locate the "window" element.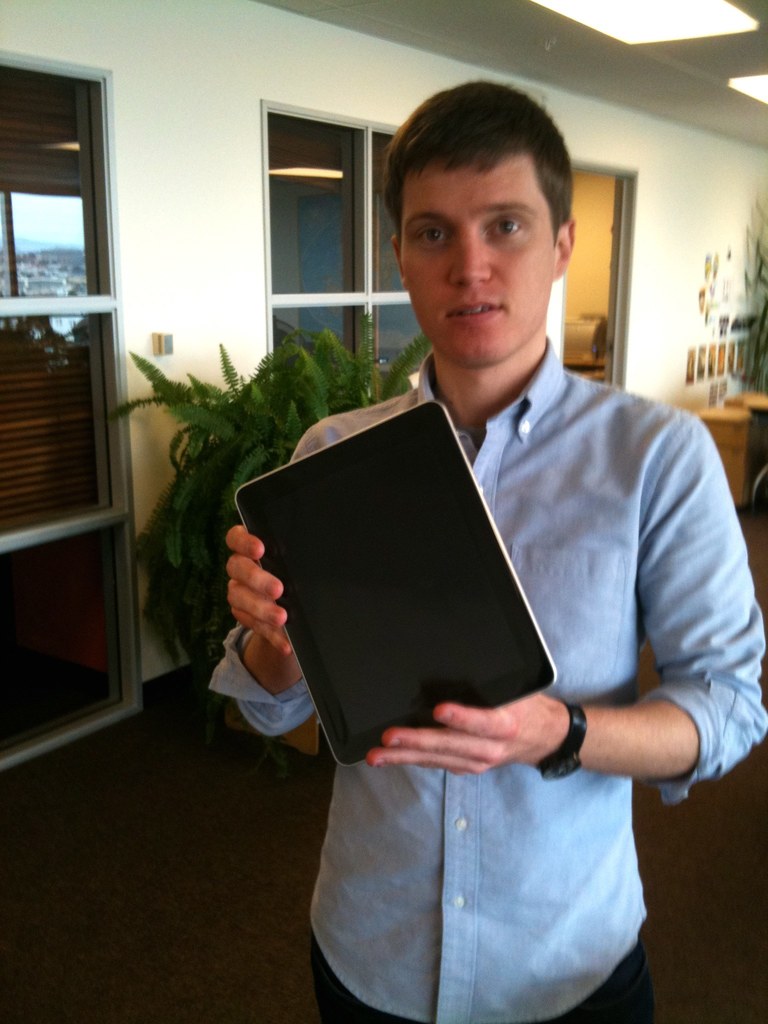
Element bbox: 261/108/439/404.
